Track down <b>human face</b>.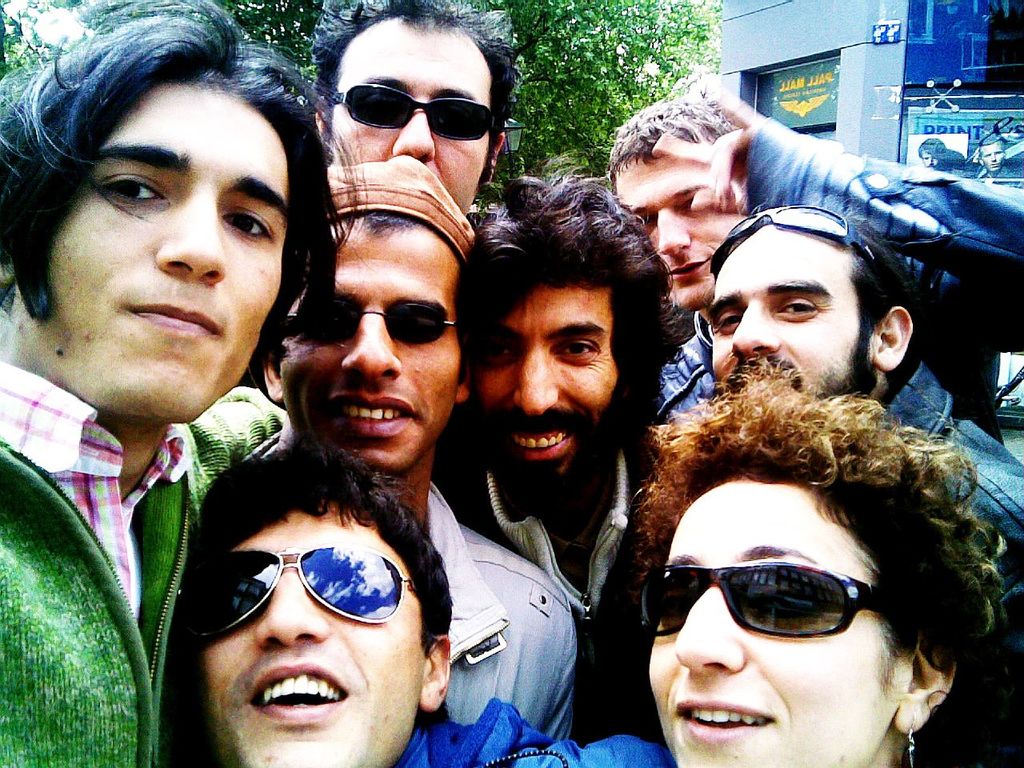
Tracked to select_region(922, 148, 939, 170).
